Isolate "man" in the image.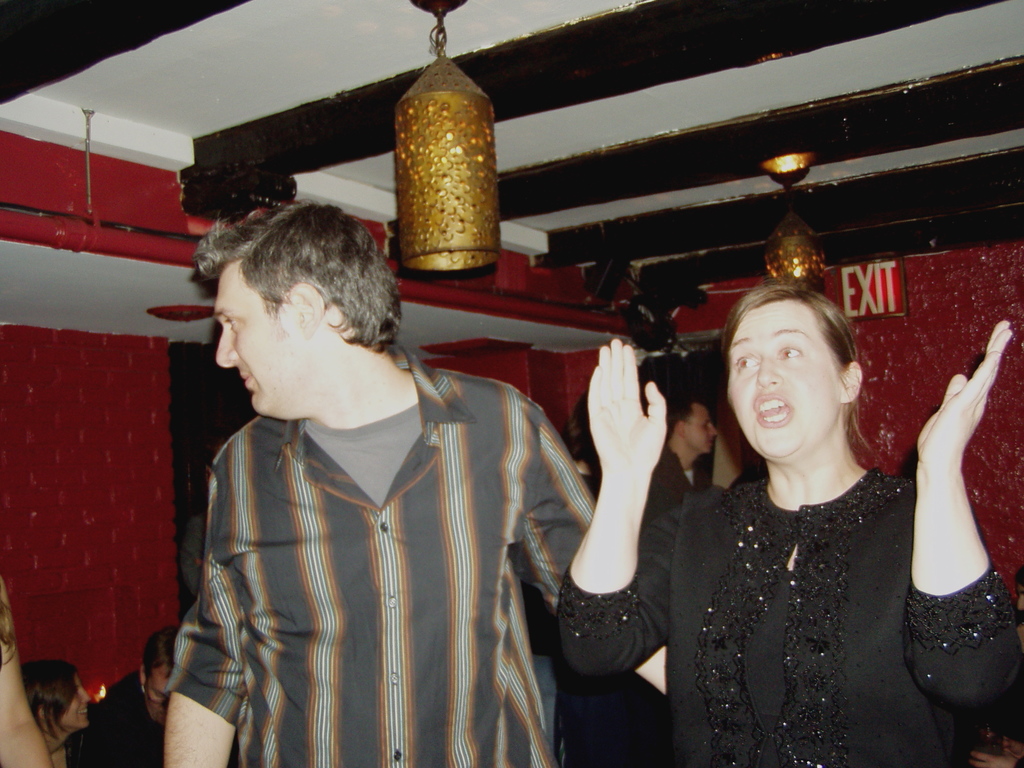
Isolated region: rect(141, 197, 601, 754).
